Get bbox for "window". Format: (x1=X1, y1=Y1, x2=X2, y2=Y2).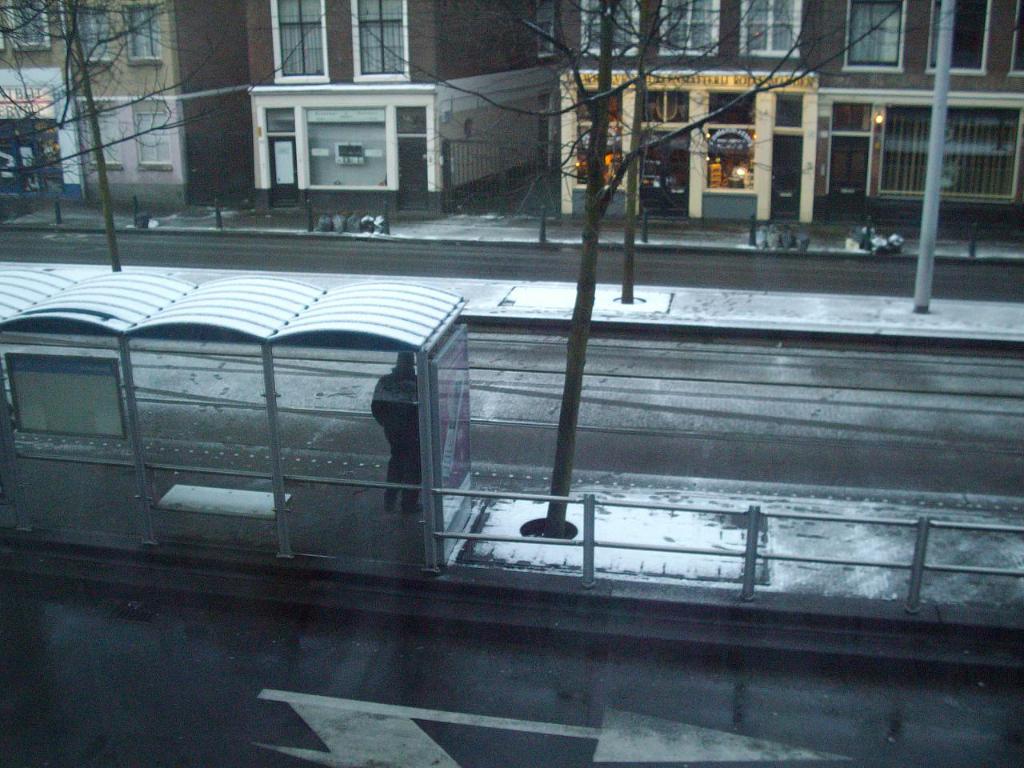
(x1=346, y1=0, x2=414, y2=86).
